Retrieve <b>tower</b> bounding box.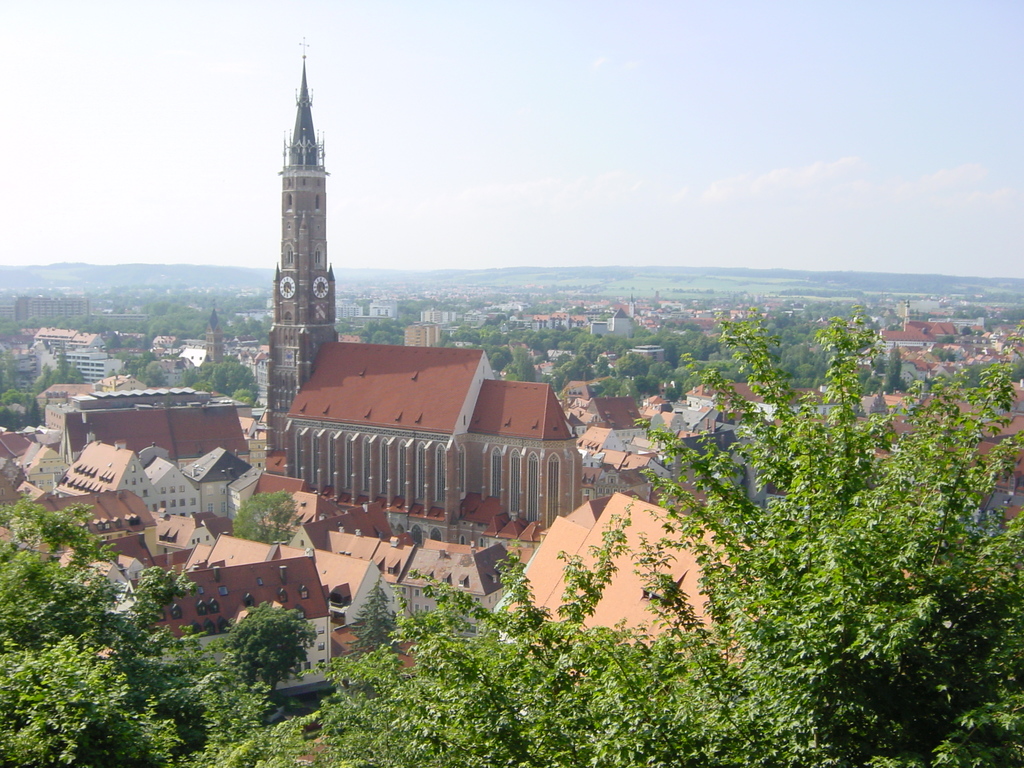
Bounding box: 255:30:580:538.
